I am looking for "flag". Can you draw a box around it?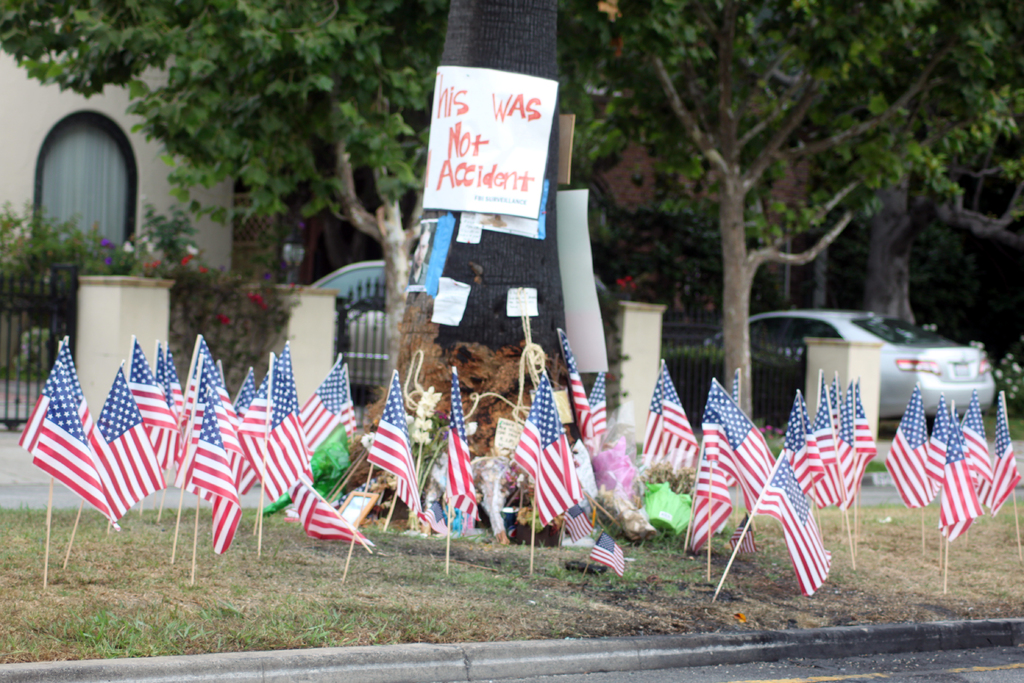
Sure, the bounding box is bbox=(298, 356, 349, 444).
